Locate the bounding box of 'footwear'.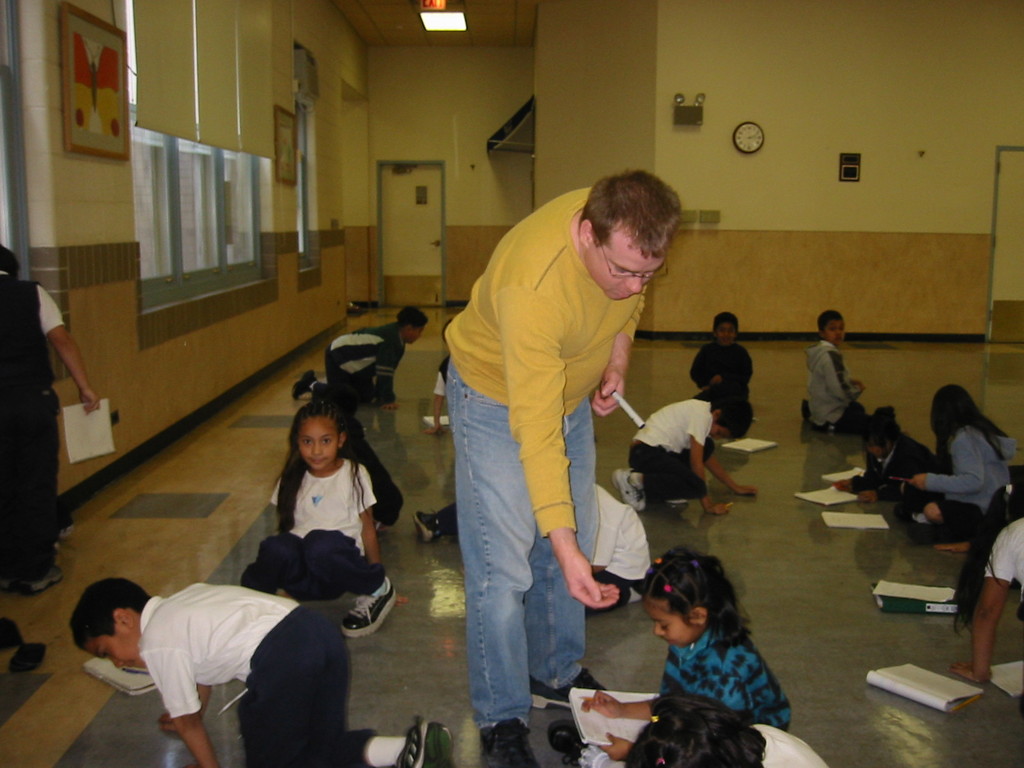
Bounding box: <box>339,580,388,639</box>.
